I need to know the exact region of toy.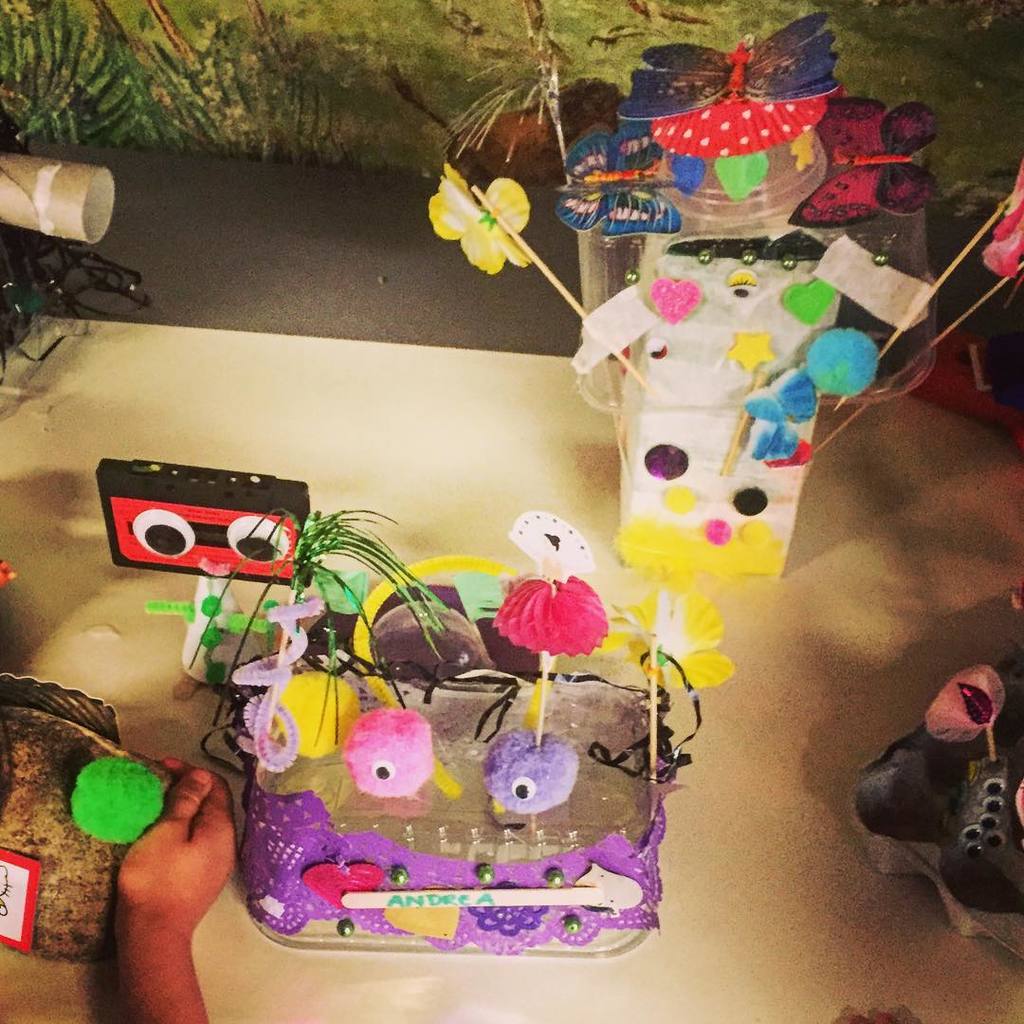
Region: l=833, t=609, r=1023, b=945.
